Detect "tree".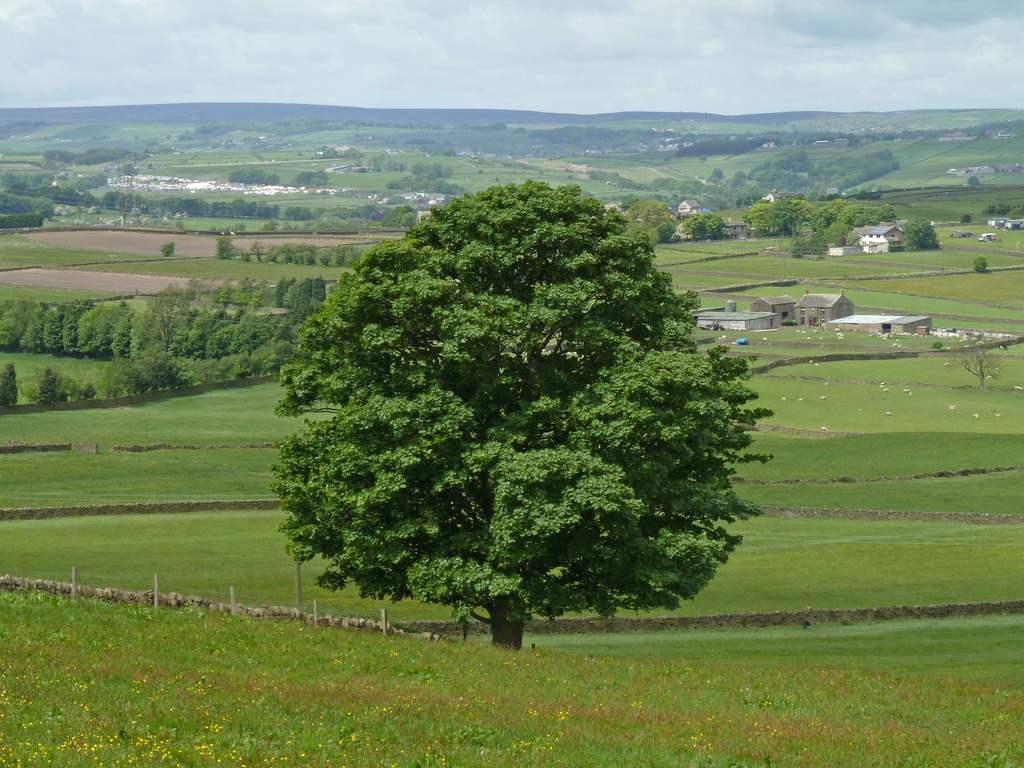
Detected at <bbox>790, 148, 810, 163</bbox>.
